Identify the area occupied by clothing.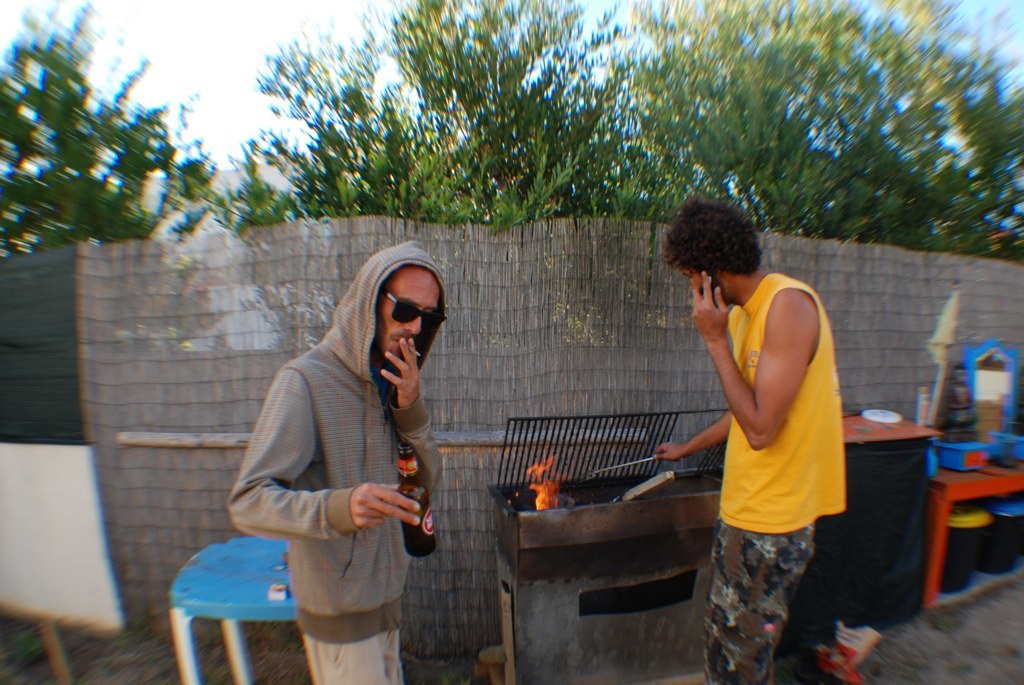
Area: pyautogui.locateOnScreen(234, 260, 449, 667).
